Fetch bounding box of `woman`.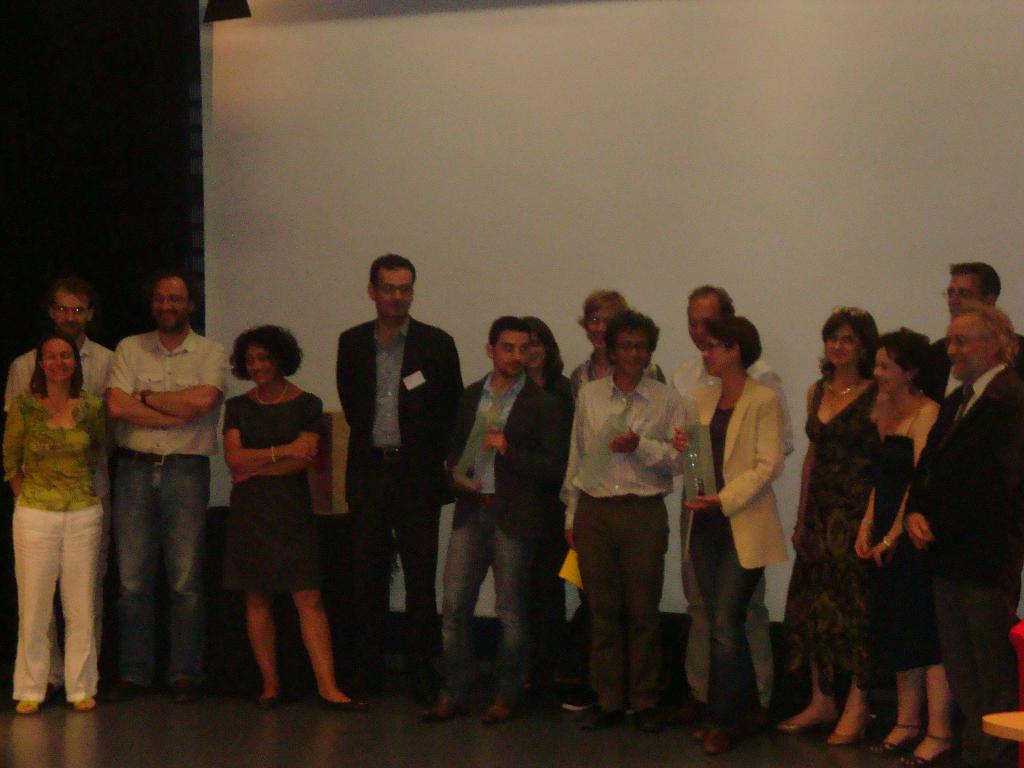
Bbox: Rect(564, 290, 668, 712).
